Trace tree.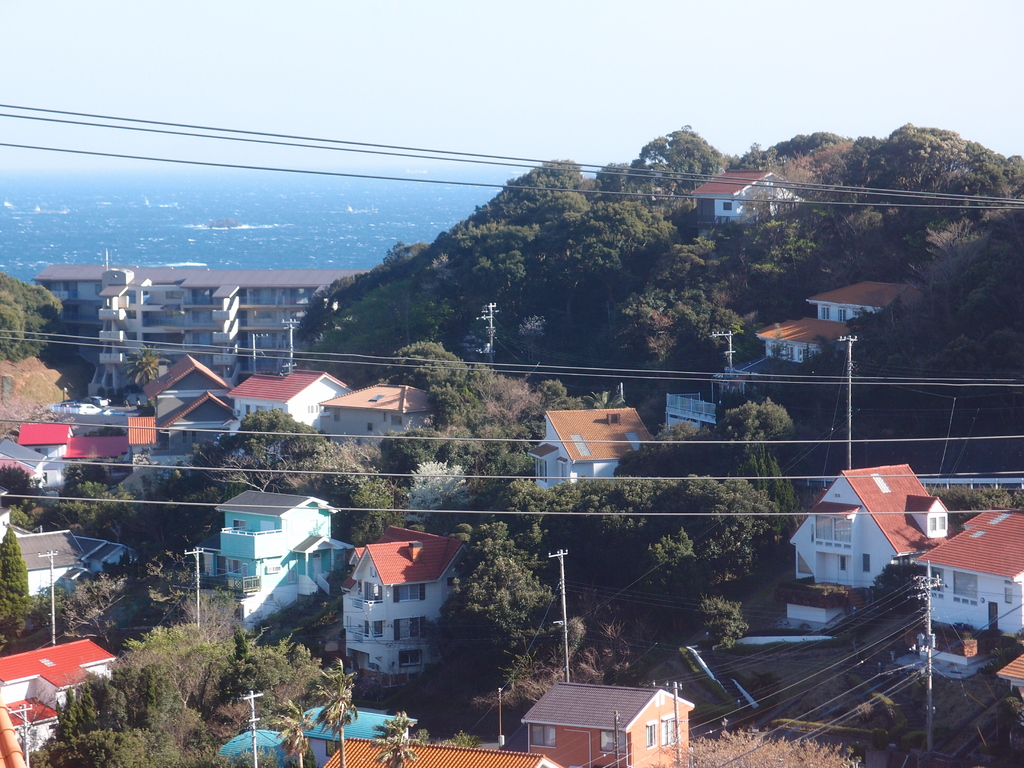
Traced to <region>386, 340, 470, 385</region>.
